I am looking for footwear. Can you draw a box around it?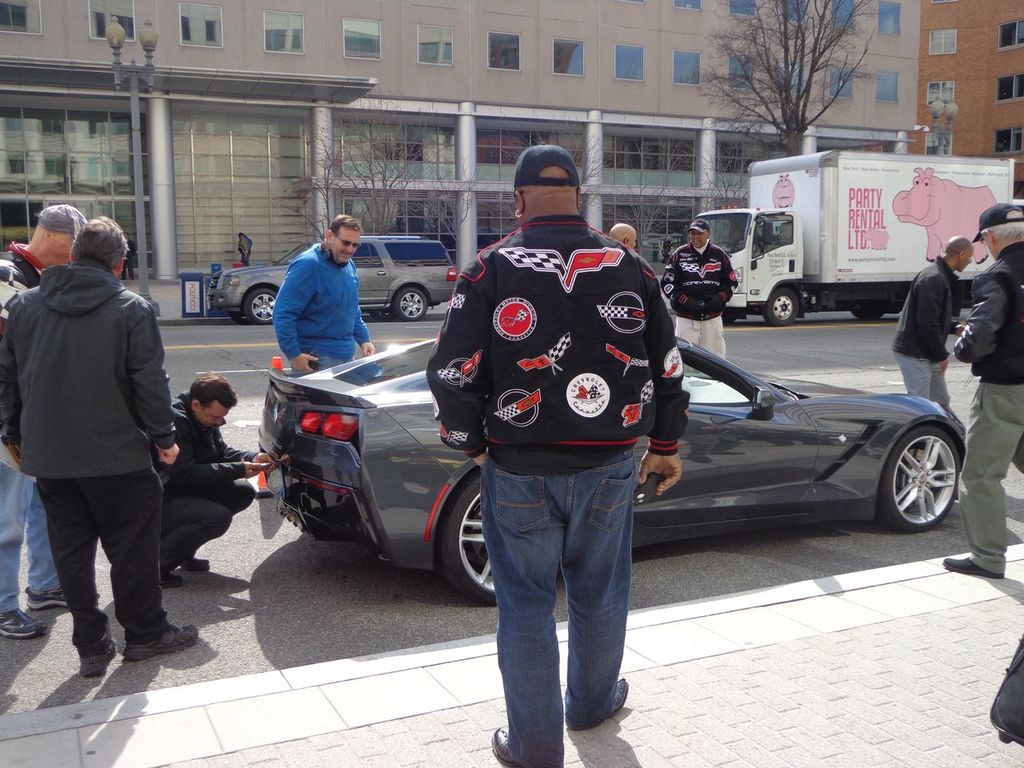
Sure, the bounding box is x1=159, y1=570, x2=183, y2=588.
